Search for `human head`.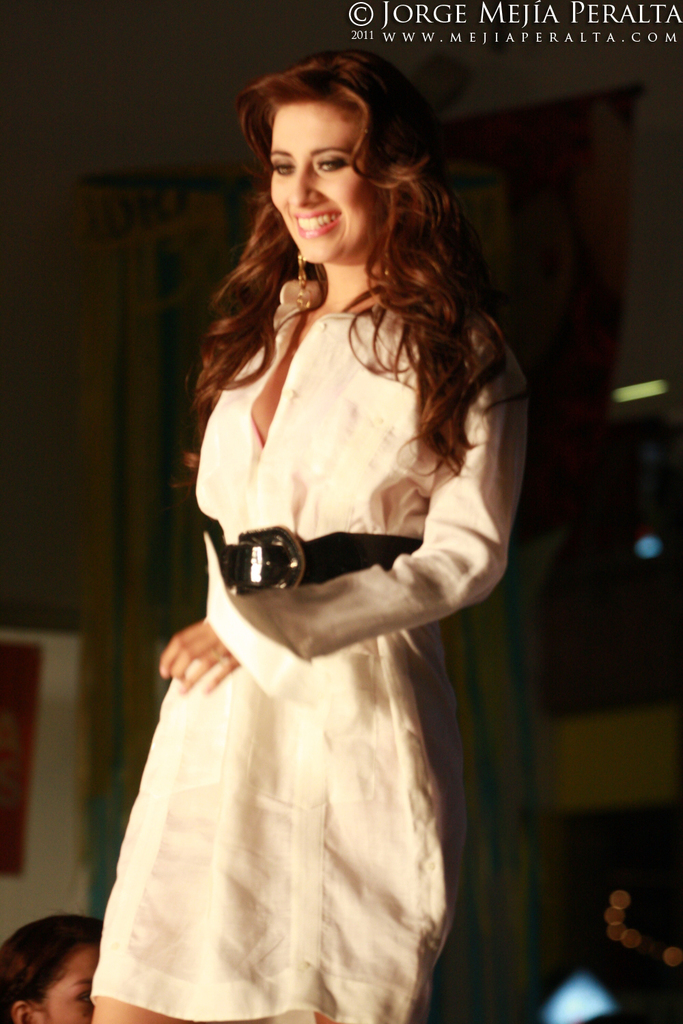
Found at x1=236 y1=49 x2=448 y2=270.
